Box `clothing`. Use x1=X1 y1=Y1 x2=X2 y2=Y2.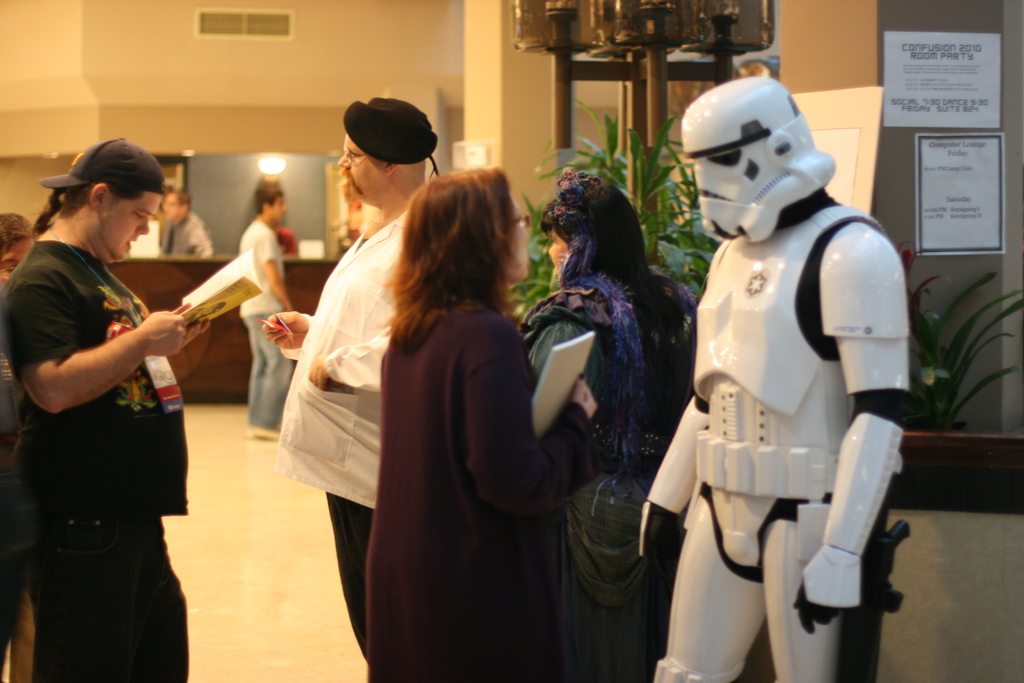
x1=519 y1=266 x2=694 y2=682.
